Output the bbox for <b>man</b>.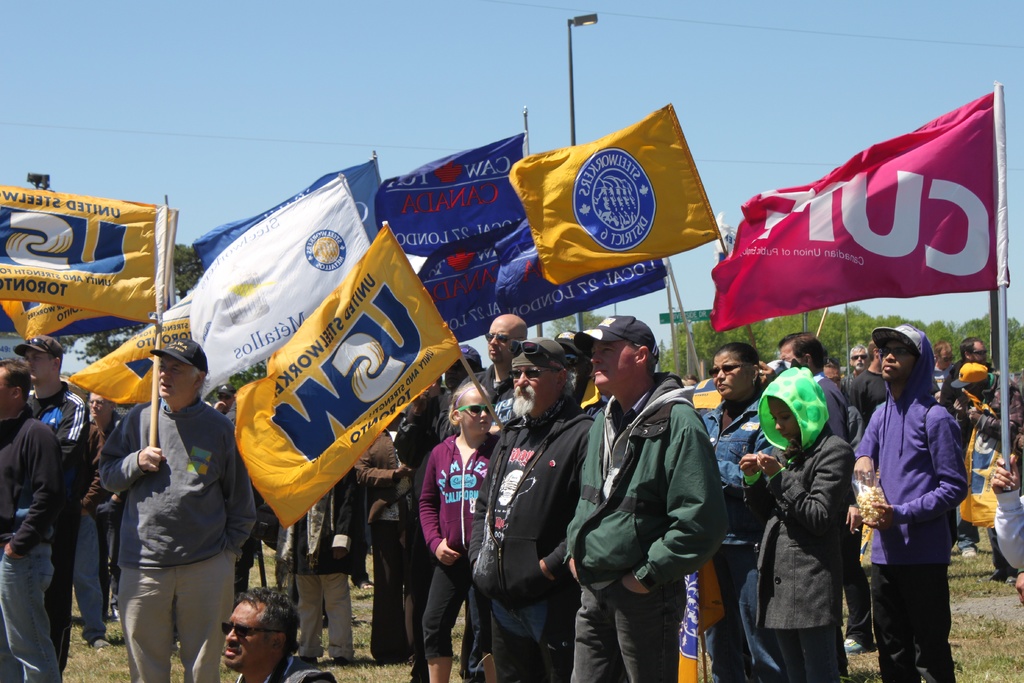
(551,314,734,678).
